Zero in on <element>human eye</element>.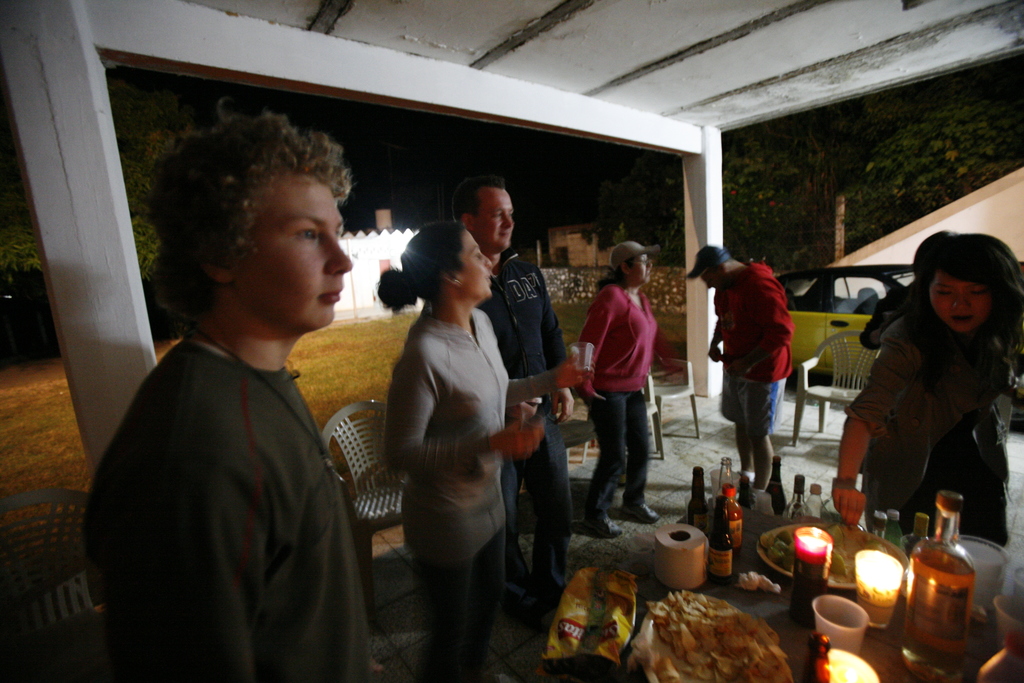
Zeroed in: bbox=[968, 286, 990, 302].
